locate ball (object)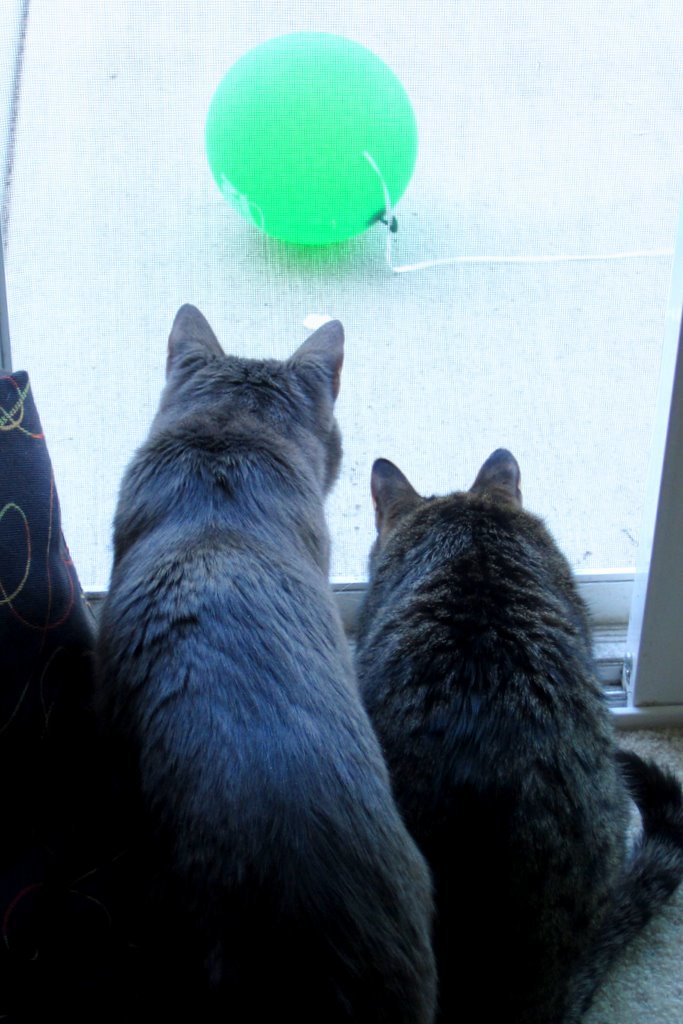
select_region(210, 29, 419, 247)
